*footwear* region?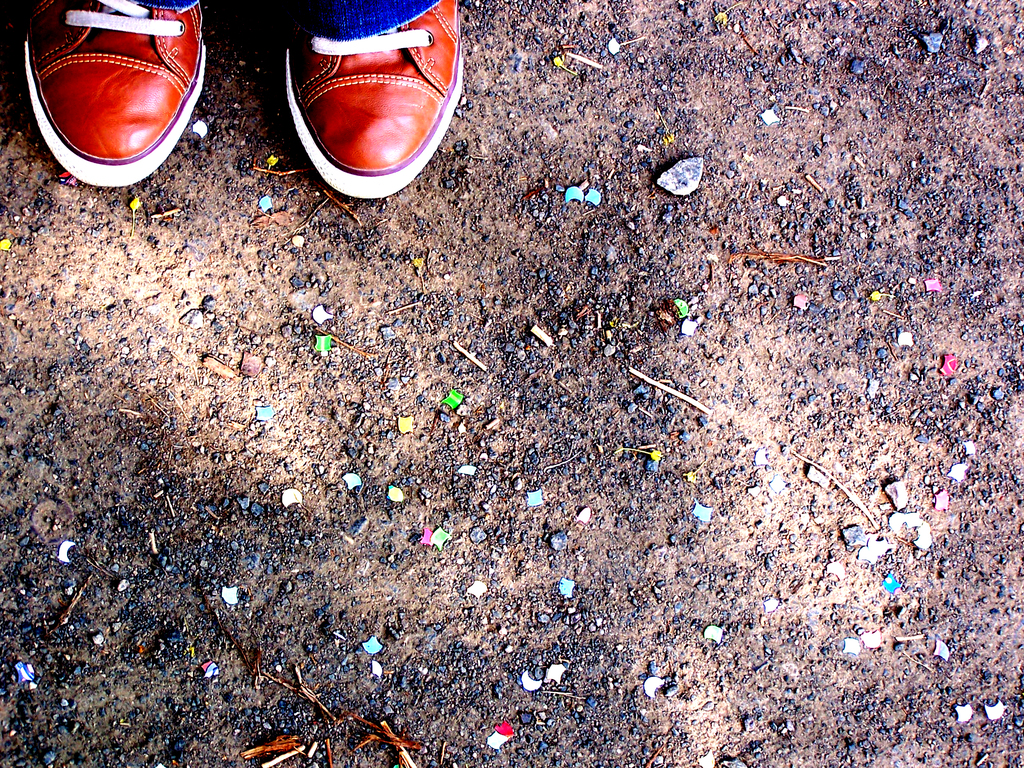
(20,0,211,189)
